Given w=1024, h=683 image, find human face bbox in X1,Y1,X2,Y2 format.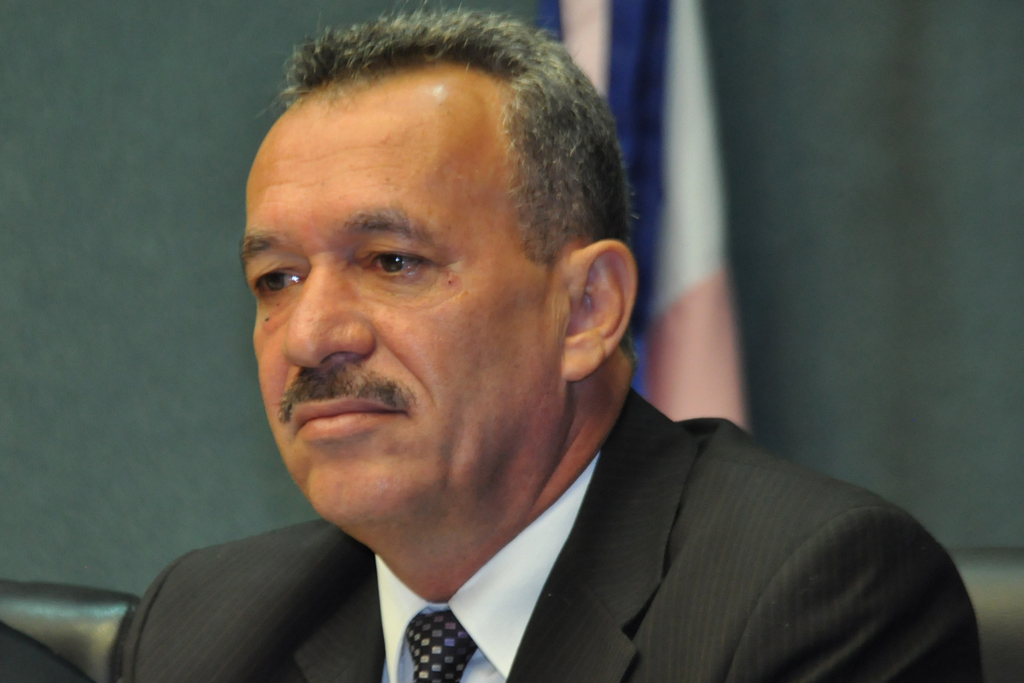
236,79,563,534.
